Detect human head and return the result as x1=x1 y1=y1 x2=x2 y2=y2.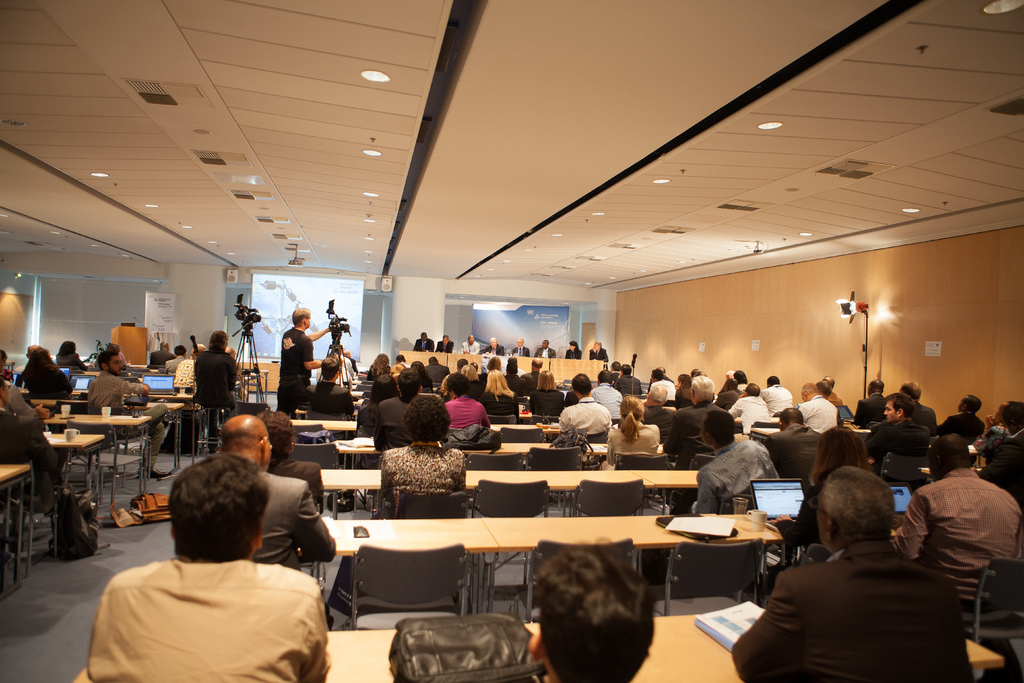
x1=339 y1=348 x2=350 y2=360.
